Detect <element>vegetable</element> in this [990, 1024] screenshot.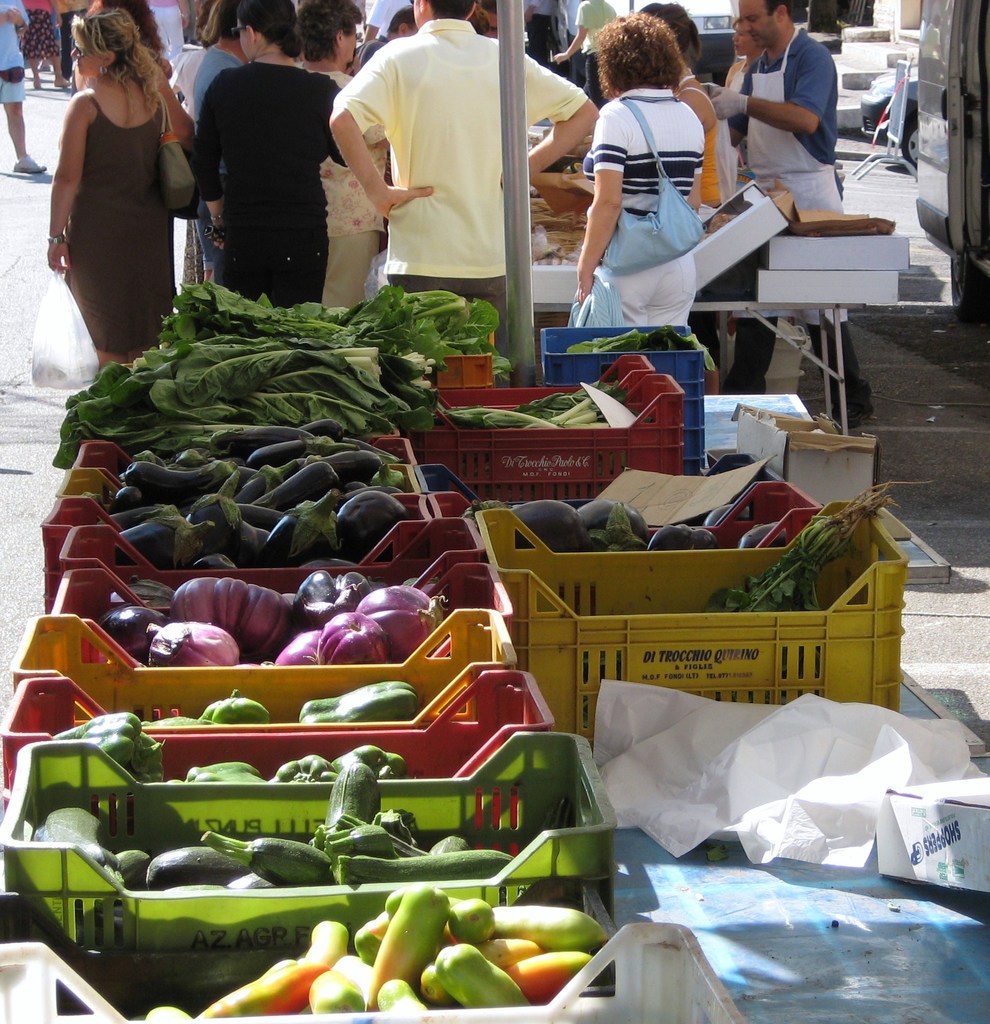
Detection: <region>142, 714, 191, 725</region>.
